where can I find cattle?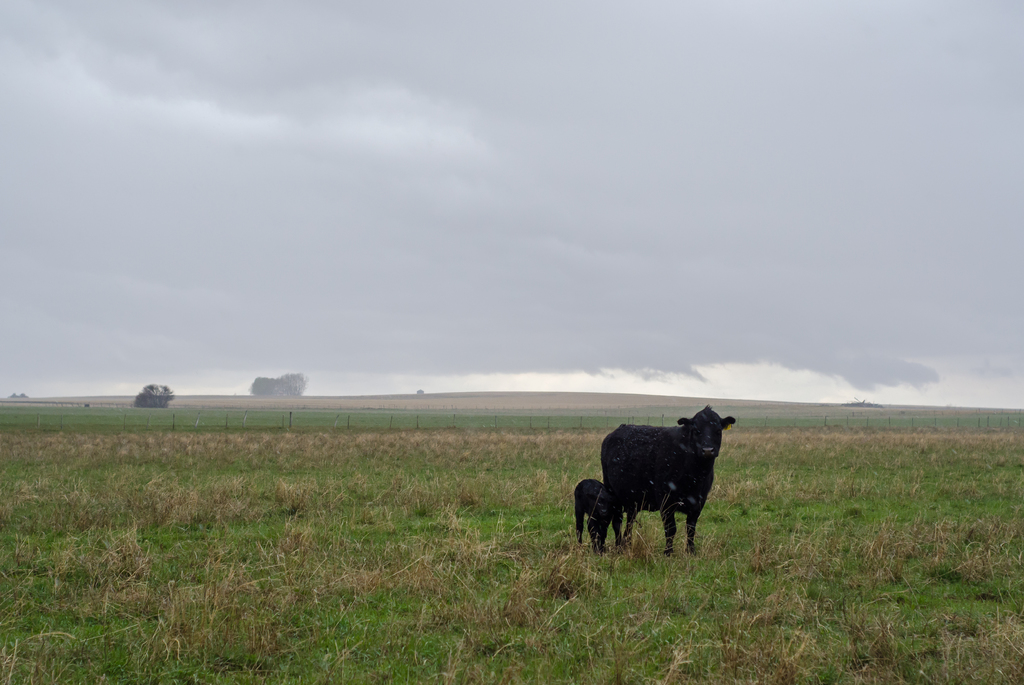
You can find it at detection(572, 479, 626, 554).
